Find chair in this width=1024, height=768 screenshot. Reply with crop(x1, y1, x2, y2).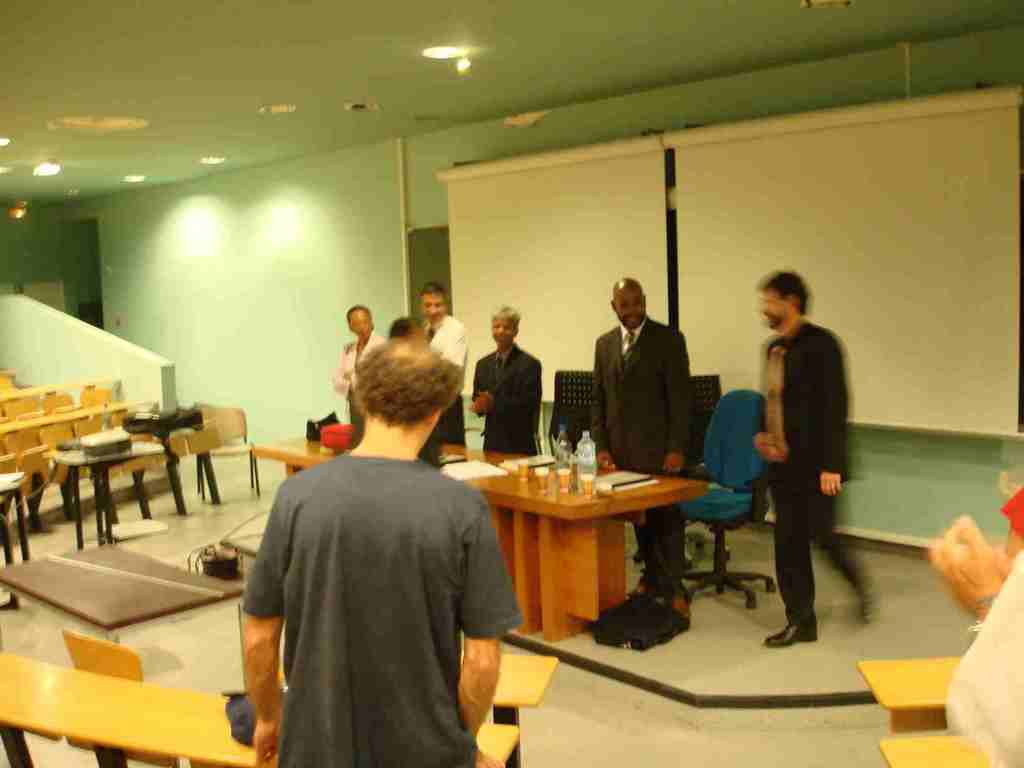
crop(196, 405, 262, 506).
